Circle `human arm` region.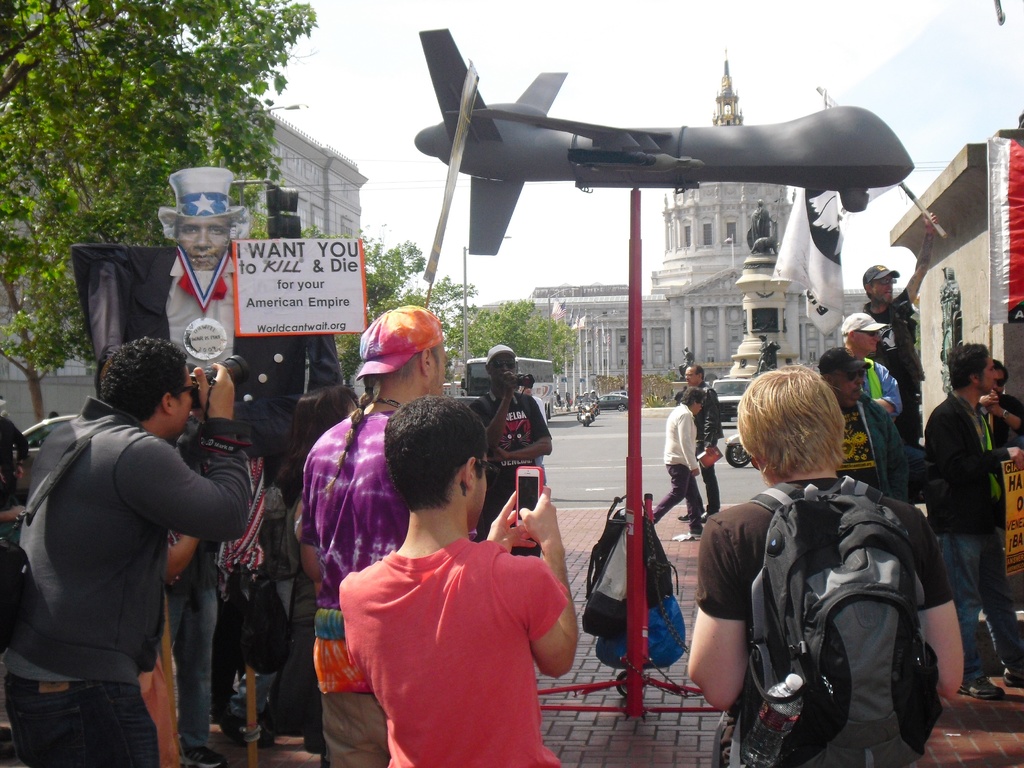
Region: <region>898, 203, 938, 317</region>.
